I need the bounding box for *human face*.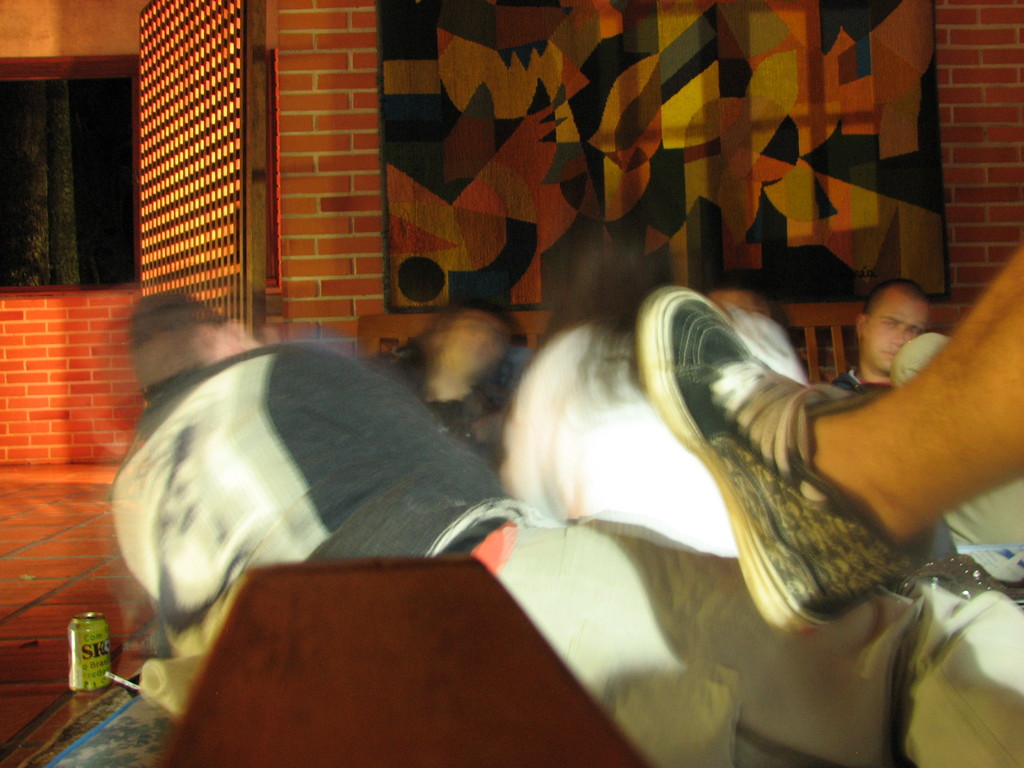
Here it is: (859,286,931,371).
